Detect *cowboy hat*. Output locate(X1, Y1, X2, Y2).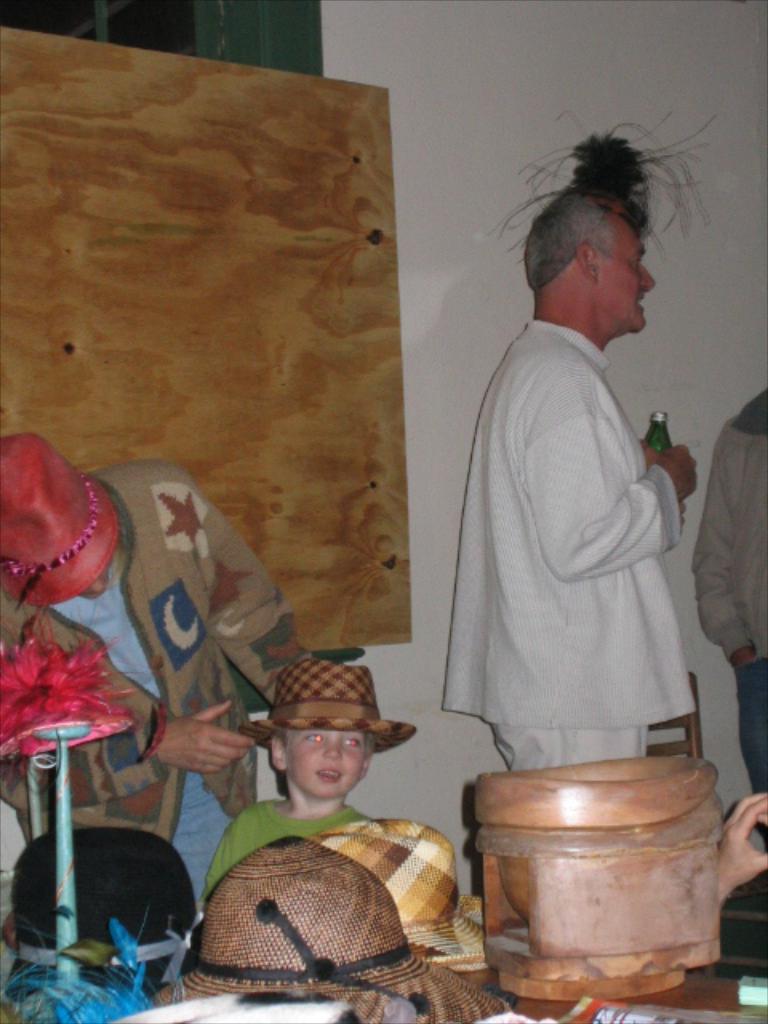
locate(312, 813, 493, 970).
